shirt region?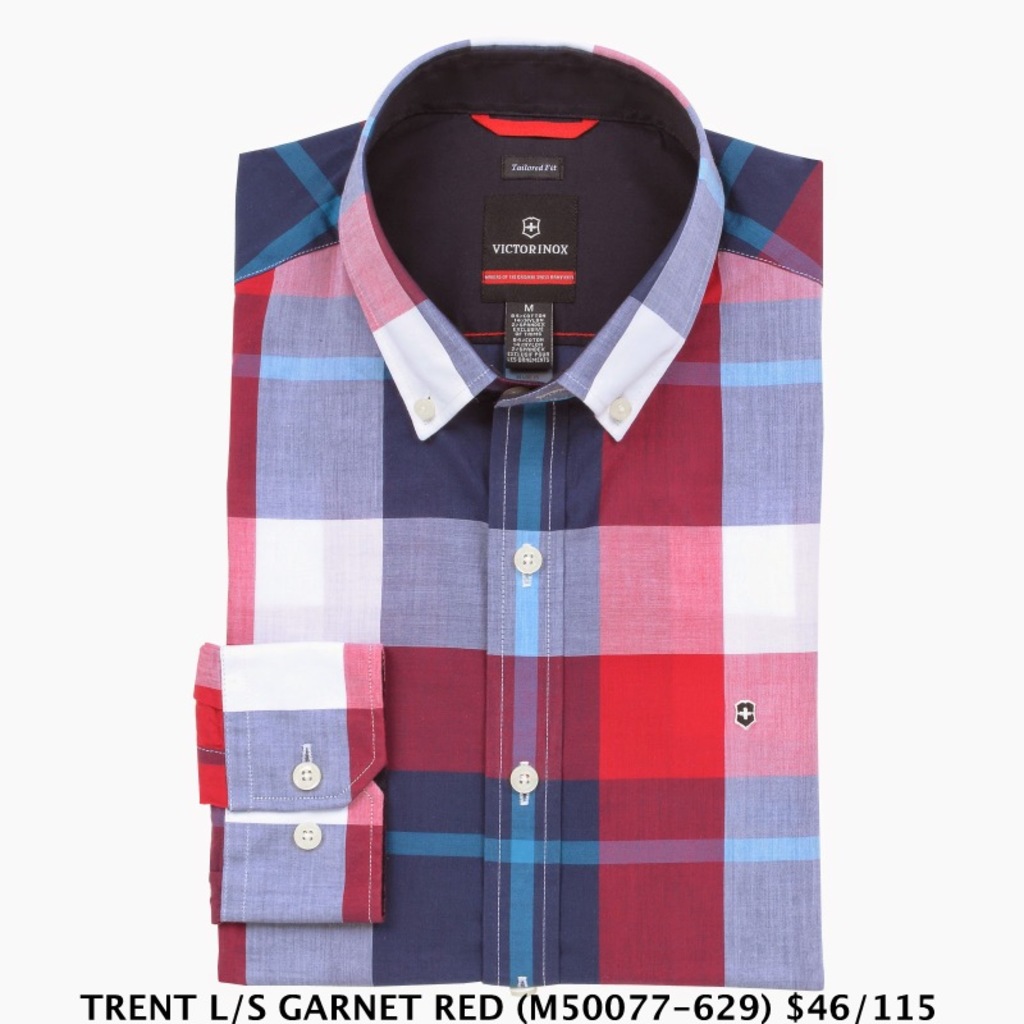
[195, 40, 819, 988]
